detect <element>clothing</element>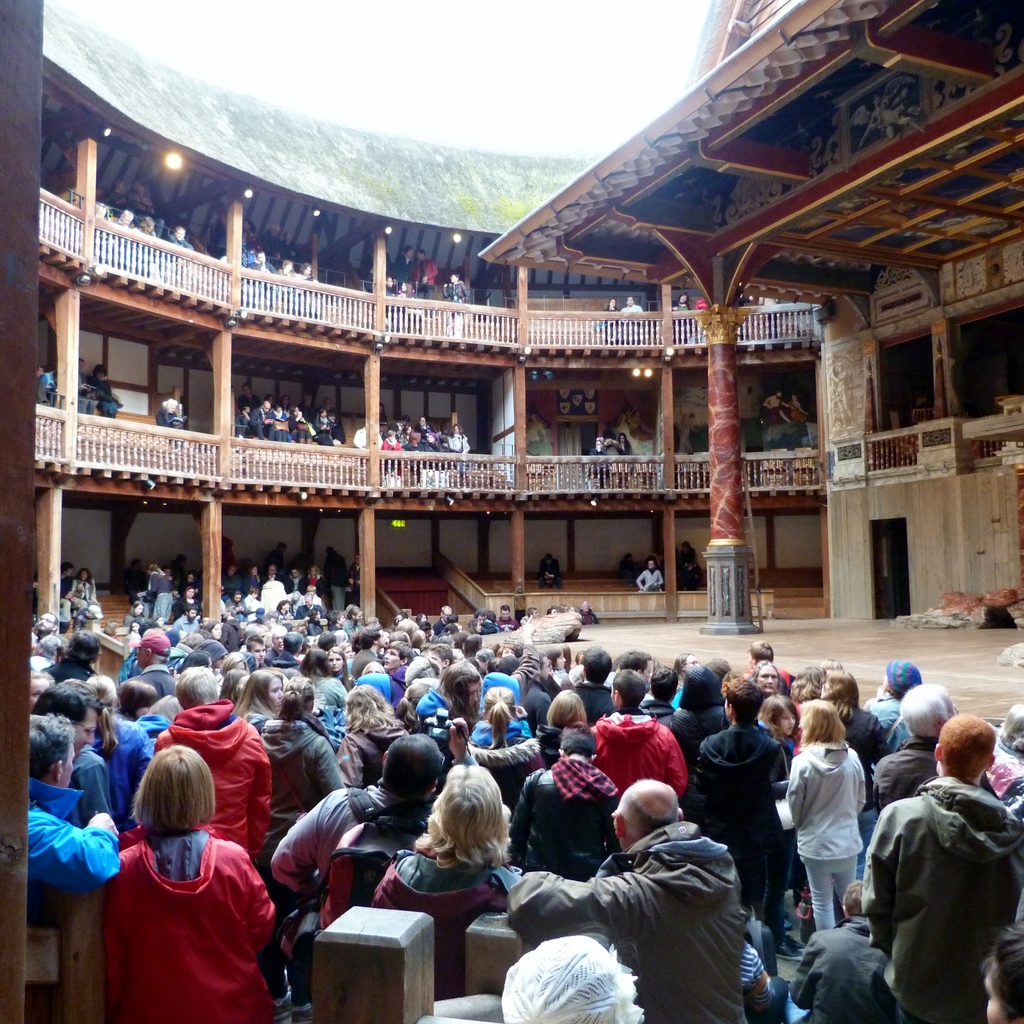
<region>617, 554, 641, 589</region>
